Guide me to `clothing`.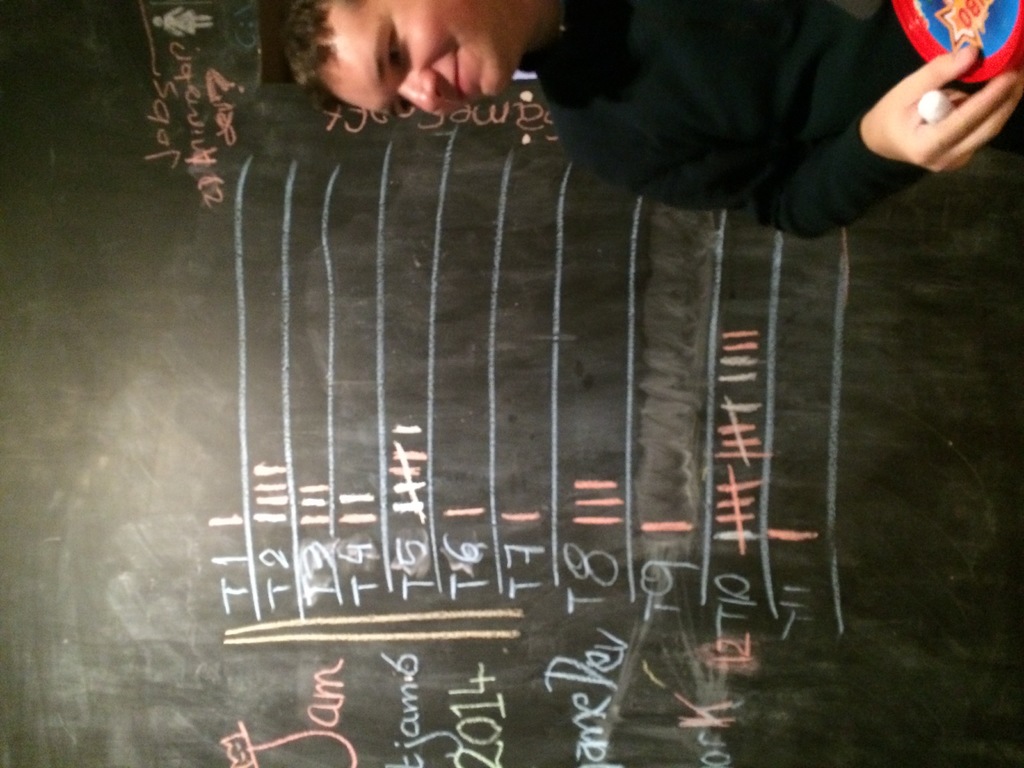
Guidance: <bbox>556, 0, 1000, 232</bbox>.
